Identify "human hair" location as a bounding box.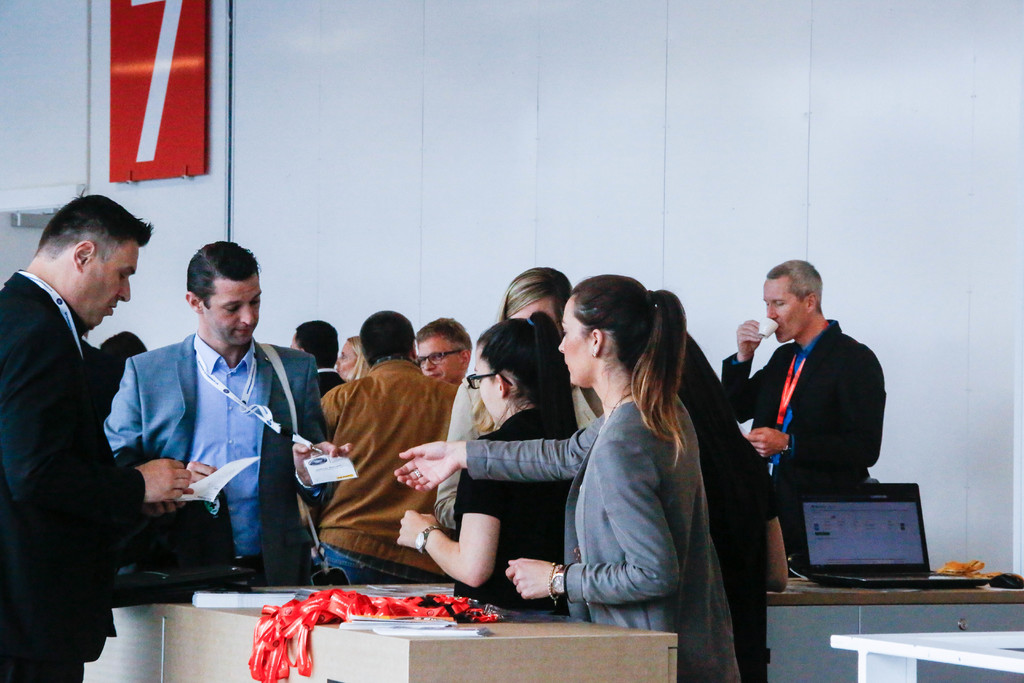
pyautogui.locateOnScreen(35, 189, 154, 268).
